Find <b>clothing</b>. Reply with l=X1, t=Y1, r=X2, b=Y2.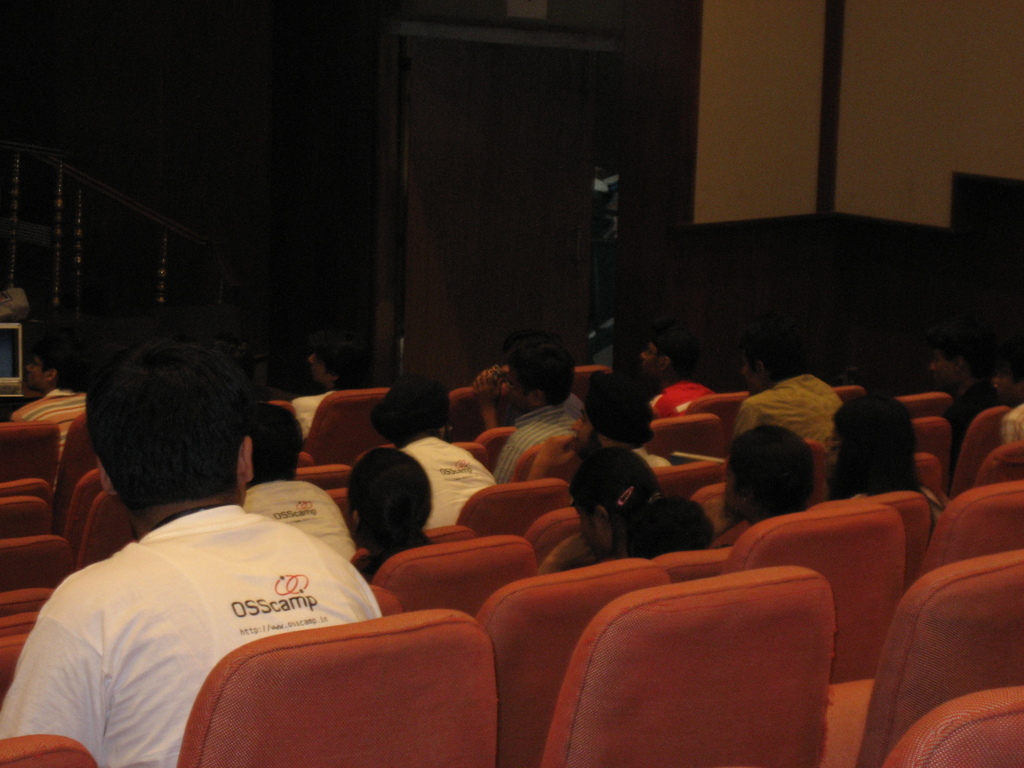
l=0, t=504, r=376, b=767.
